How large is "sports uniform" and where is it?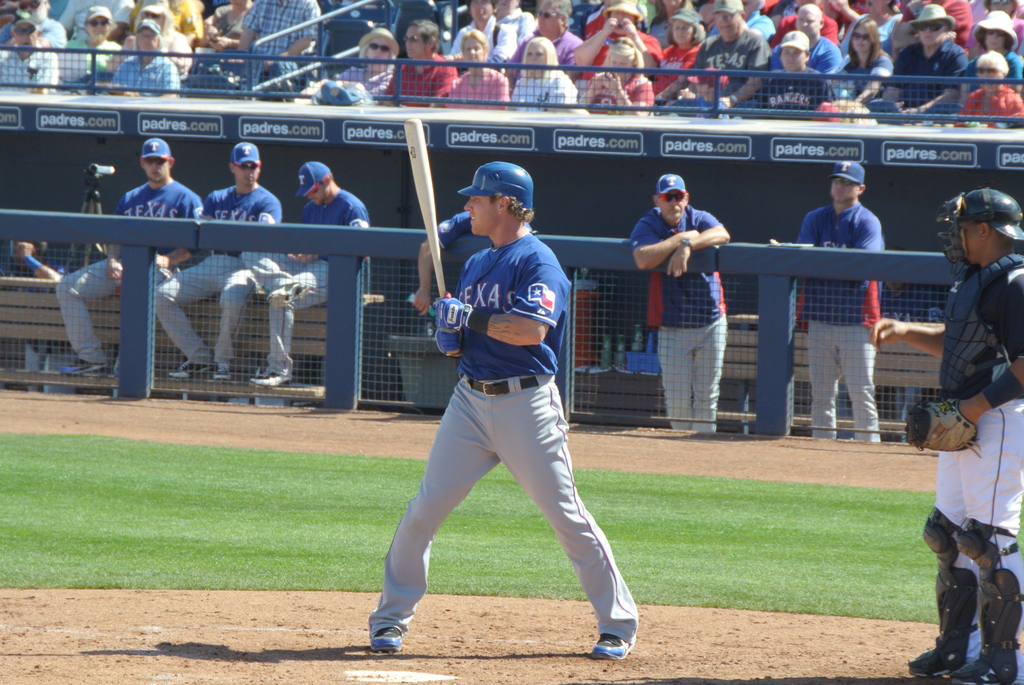
Bounding box: 243/162/365/387.
